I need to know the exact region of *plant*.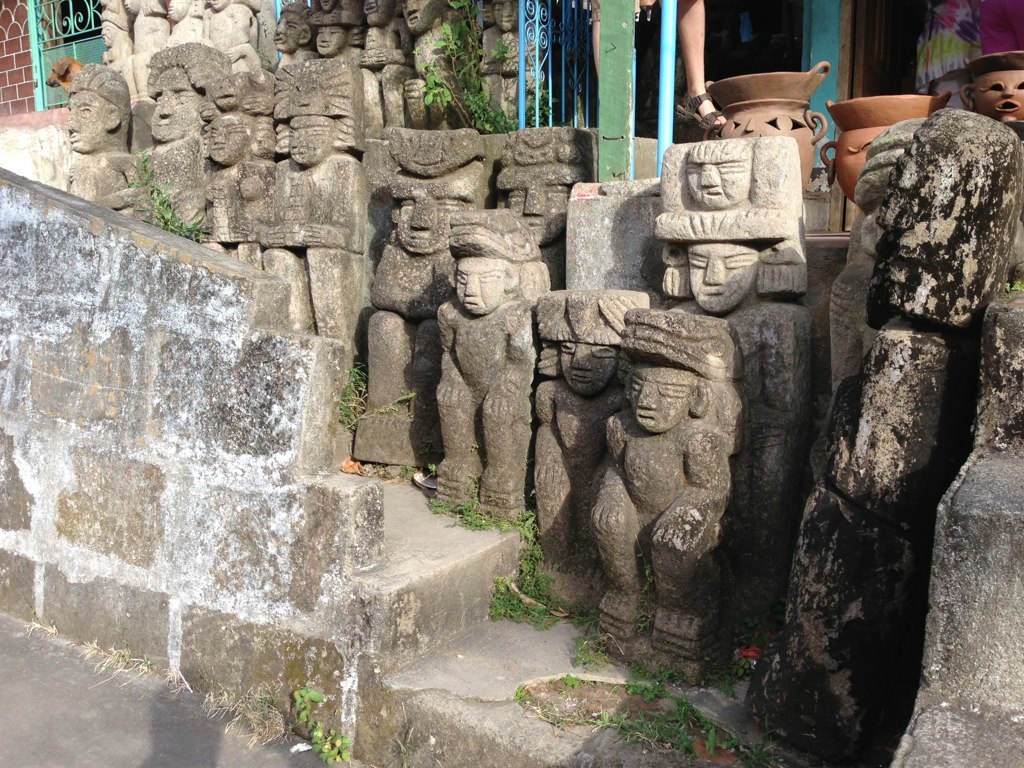
Region: (left=666, top=664, right=693, bottom=692).
